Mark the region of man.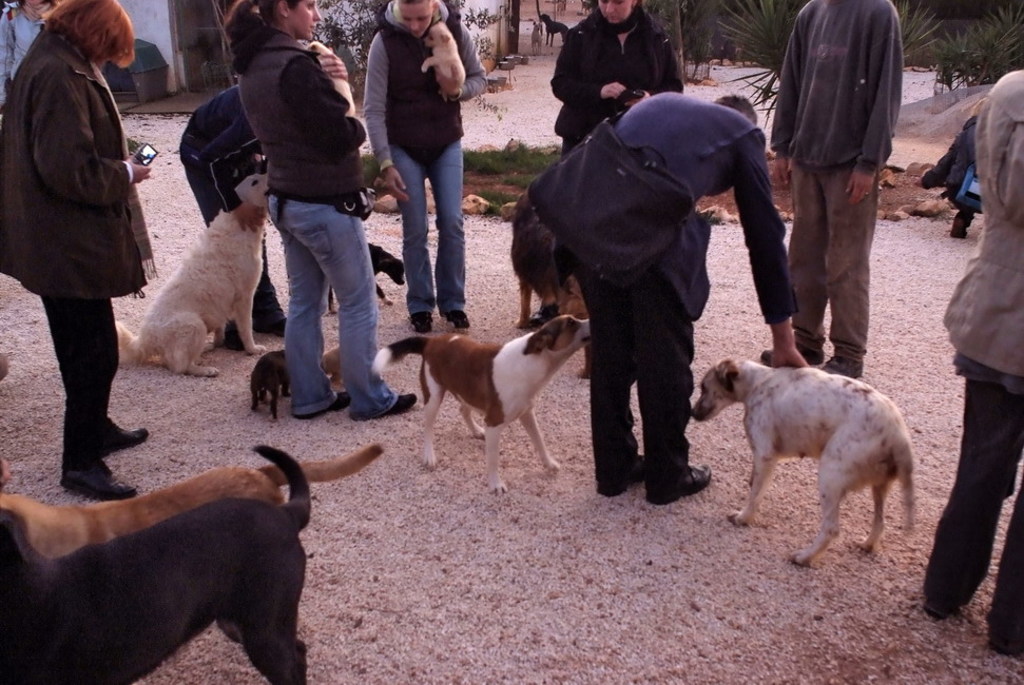
Region: <bbox>0, 0, 53, 91</bbox>.
